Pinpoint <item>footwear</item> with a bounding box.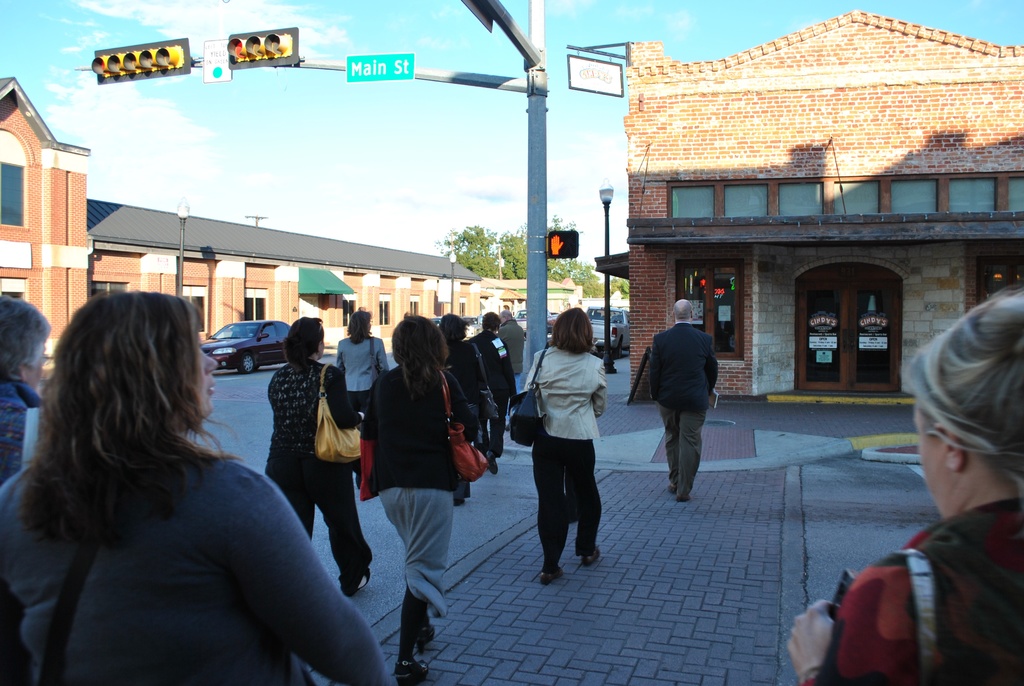
rect(344, 568, 369, 594).
